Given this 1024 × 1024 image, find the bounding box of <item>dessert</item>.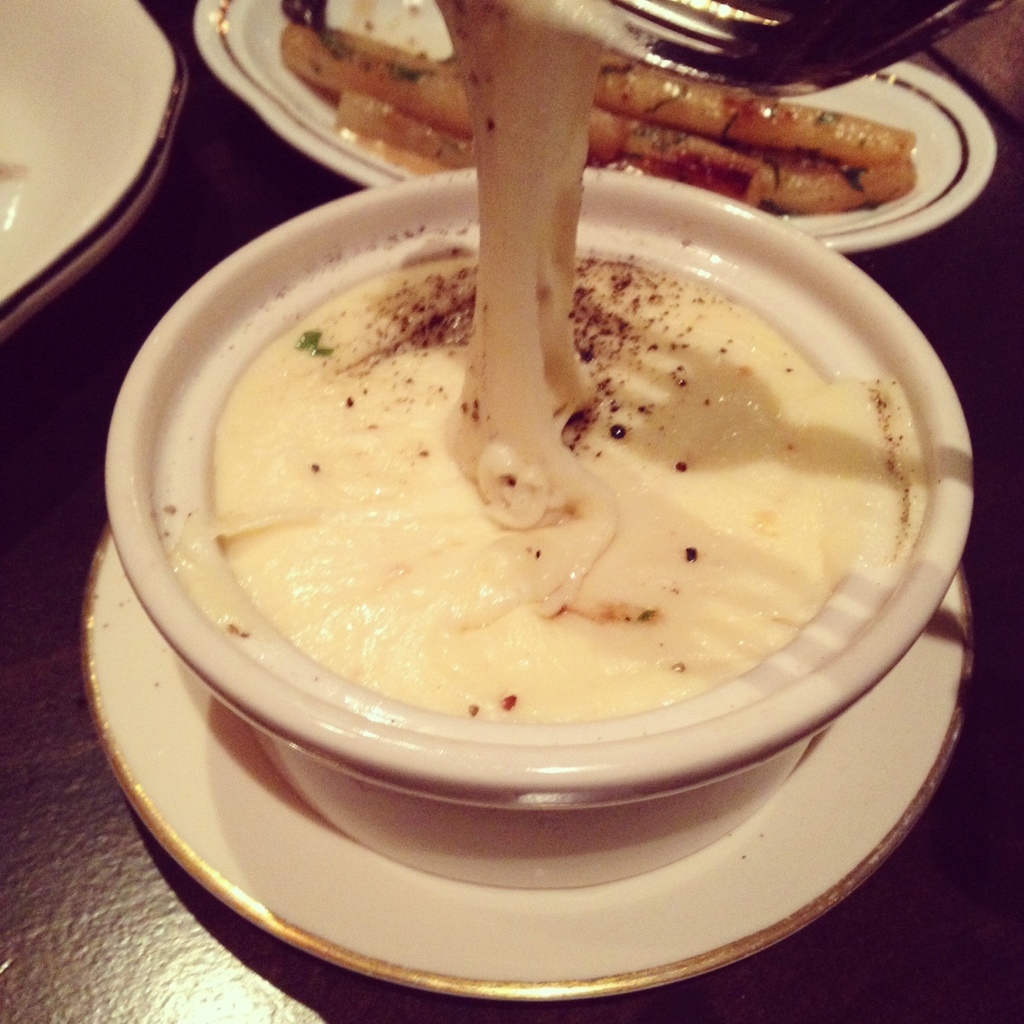
Rect(144, 206, 947, 912).
